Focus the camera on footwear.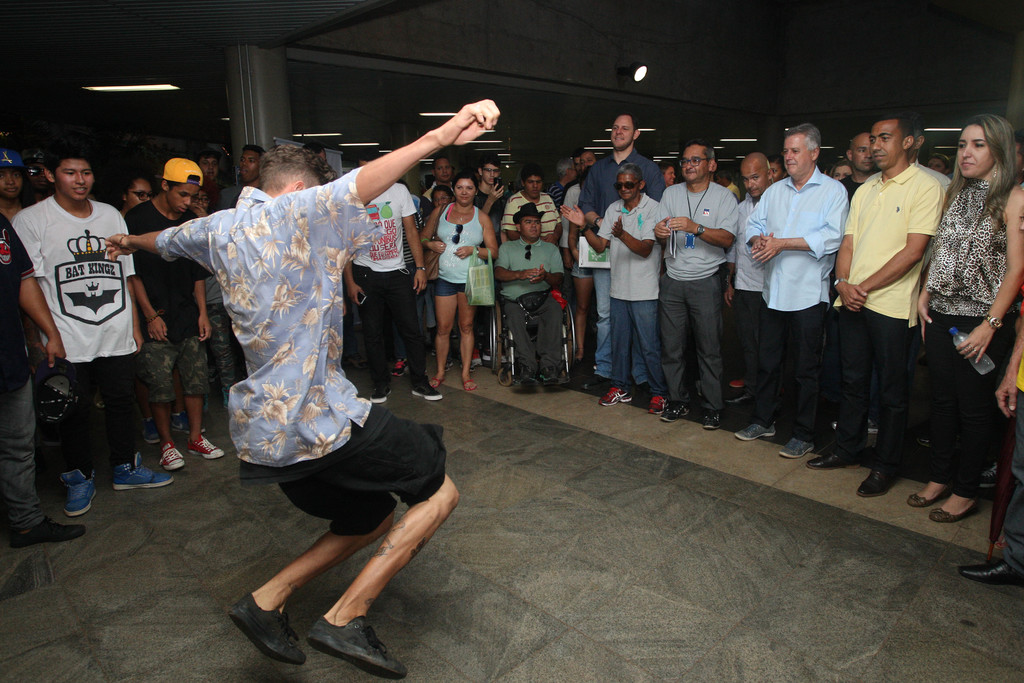
Focus region: <bbox>392, 361, 410, 378</bbox>.
